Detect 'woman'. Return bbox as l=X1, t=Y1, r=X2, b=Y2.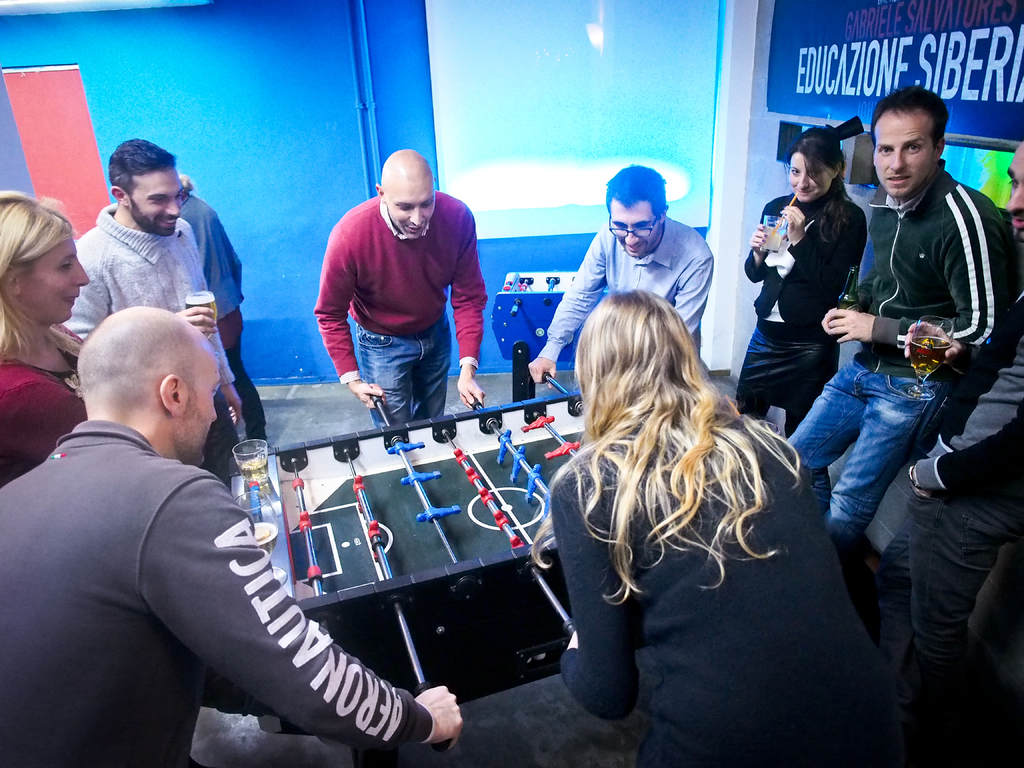
l=533, t=220, r=844, b=767.
